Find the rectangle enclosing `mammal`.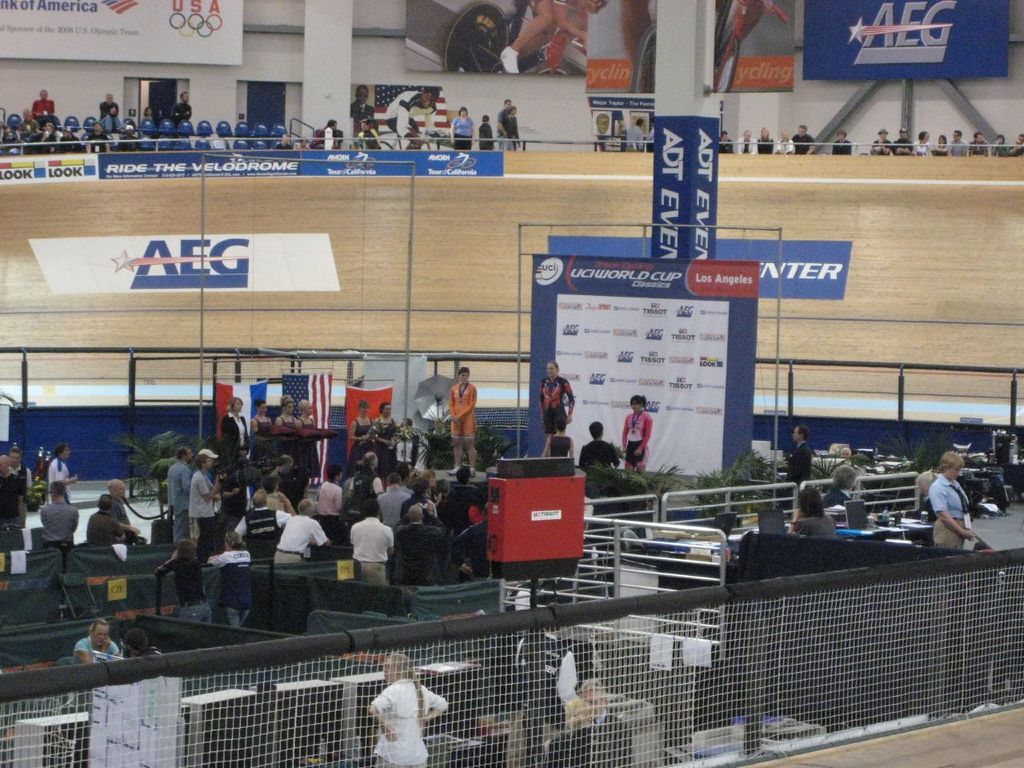
bbox=(576, 420, 622, 486).
